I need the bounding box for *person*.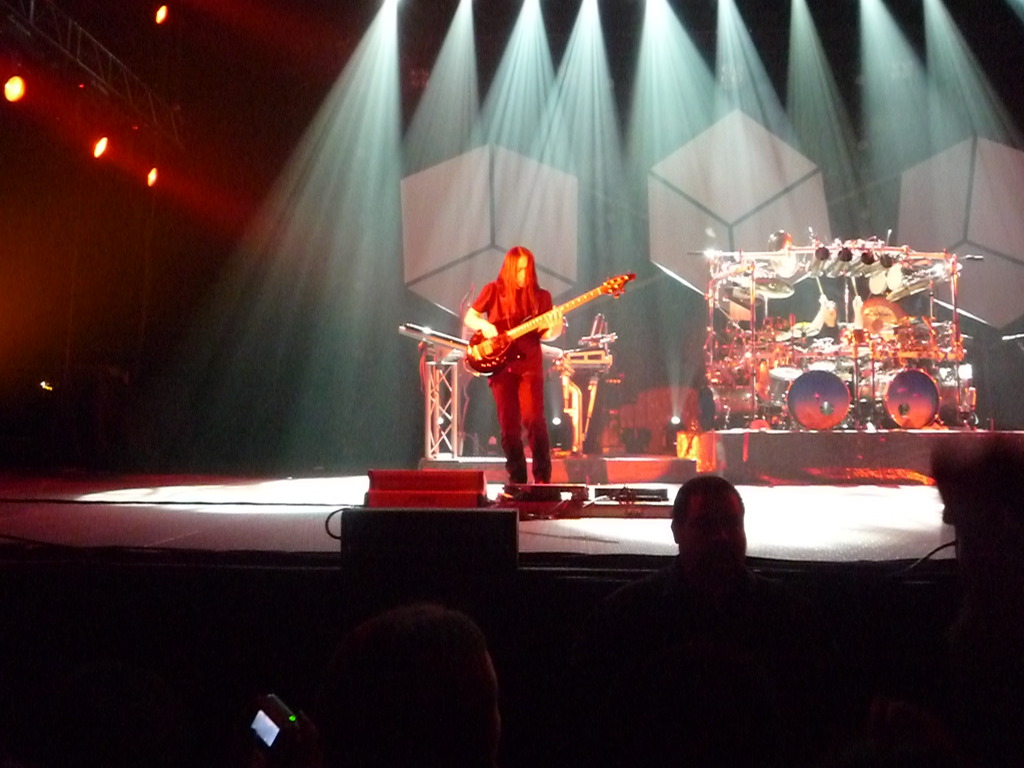
Here it is: x1=459, y1=223, x2=564, y2=487.
